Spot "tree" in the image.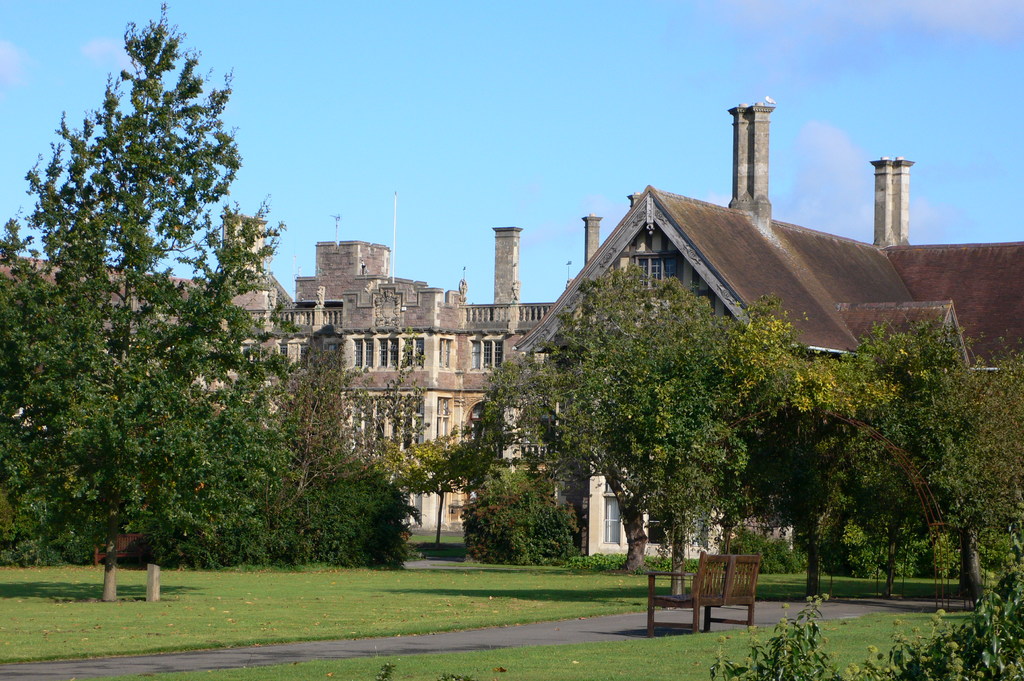
"tree" found at crop(705, 340, 871, 578).
